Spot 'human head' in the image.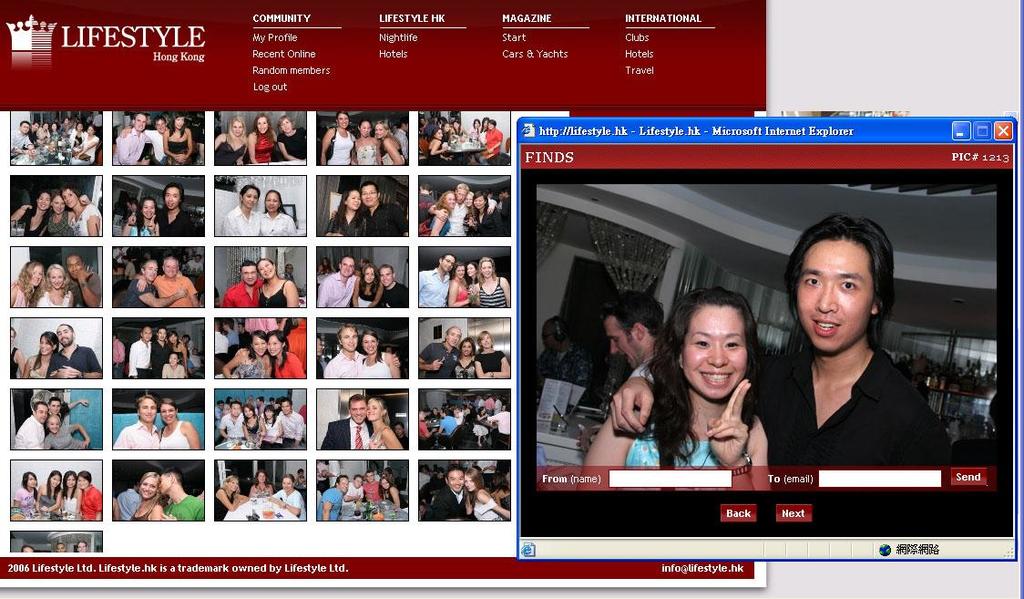
'human head' found at x1=35 y1=189 x2=52 y2=211.
